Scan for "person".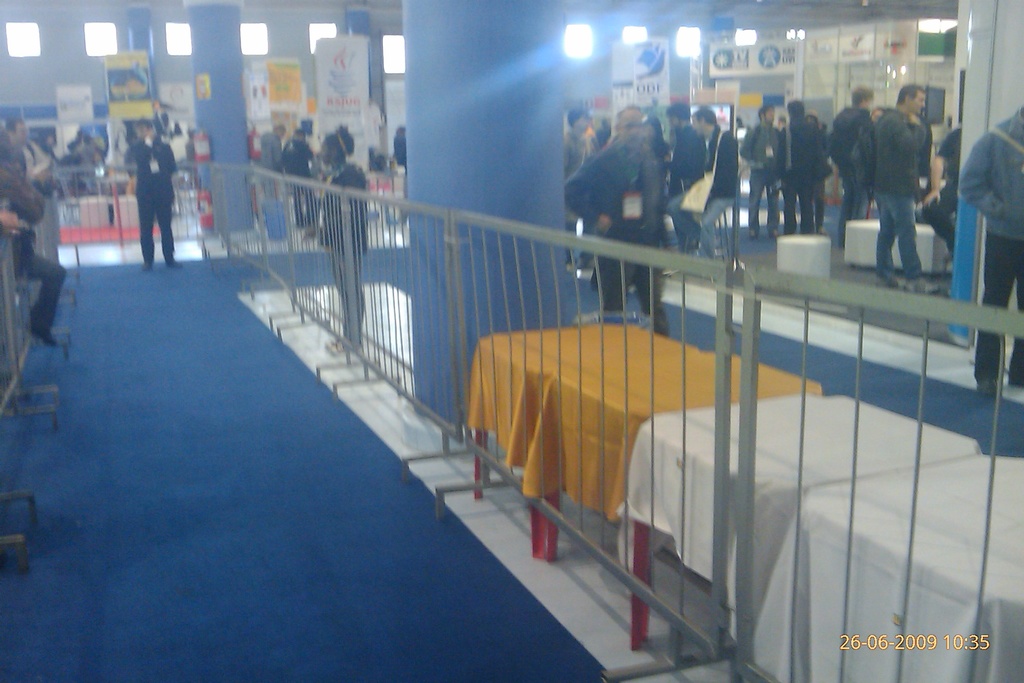
Scan result: crop(68, 124, 102, 169).
